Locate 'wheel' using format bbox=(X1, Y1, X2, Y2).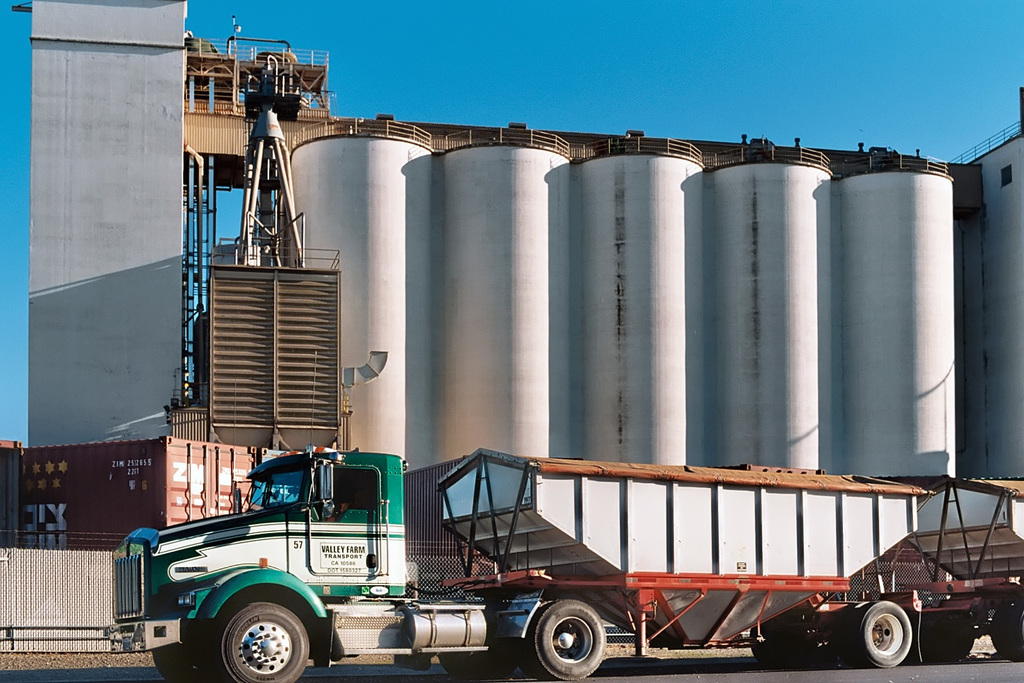
bbox=(856, 596, 918, 668).
